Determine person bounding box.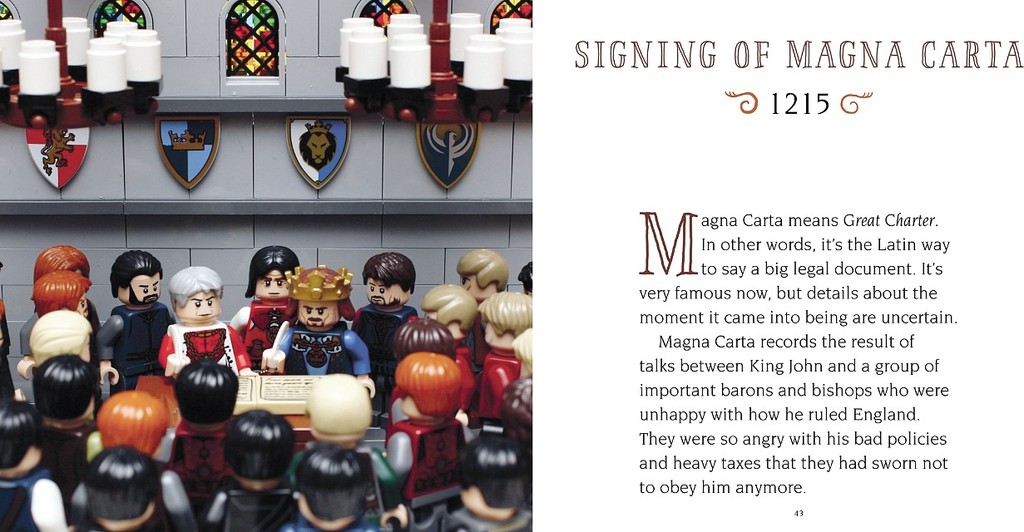
Determined: 2, 397, 65, 528.
